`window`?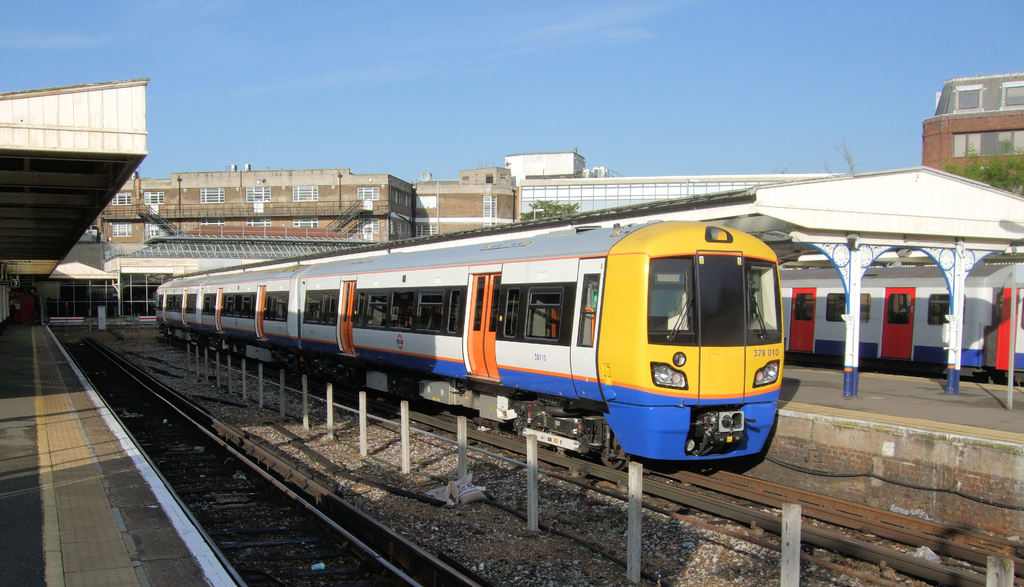
[left=928, top=292, right=964, bottom=326]
